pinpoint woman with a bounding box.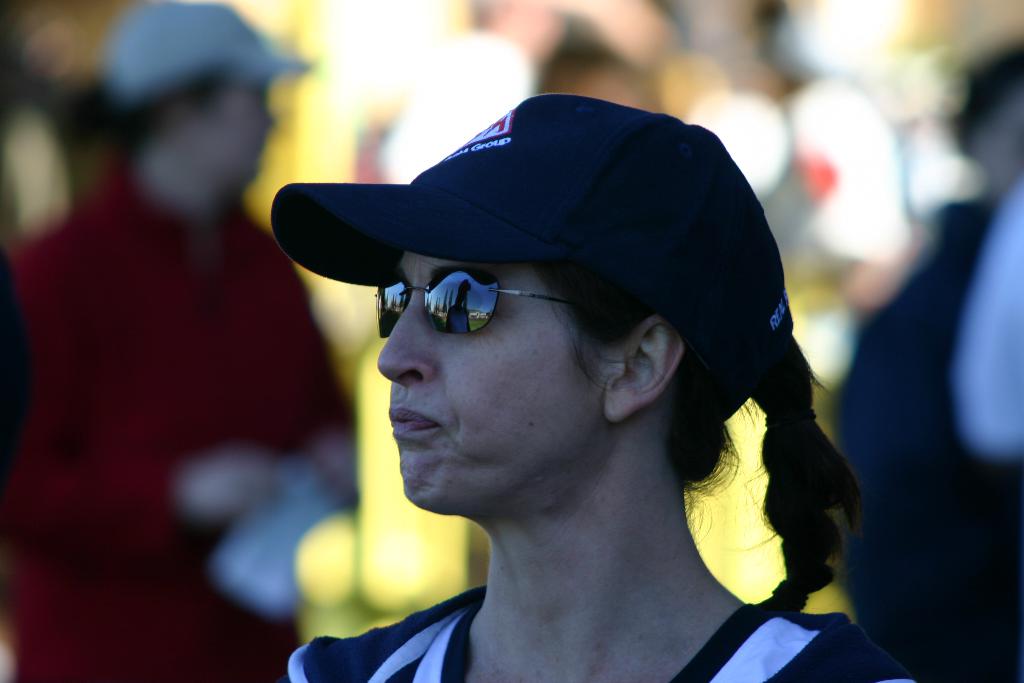
(270, 92, 917, 682).
